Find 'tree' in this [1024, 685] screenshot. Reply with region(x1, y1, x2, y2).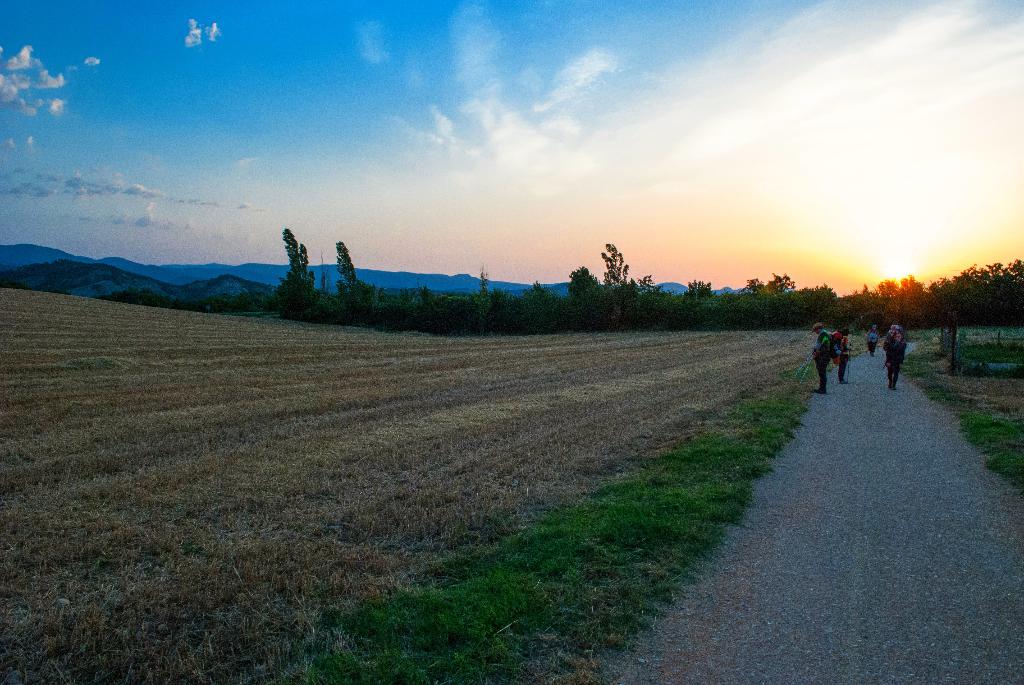
region(563, 262, 601, 331).
